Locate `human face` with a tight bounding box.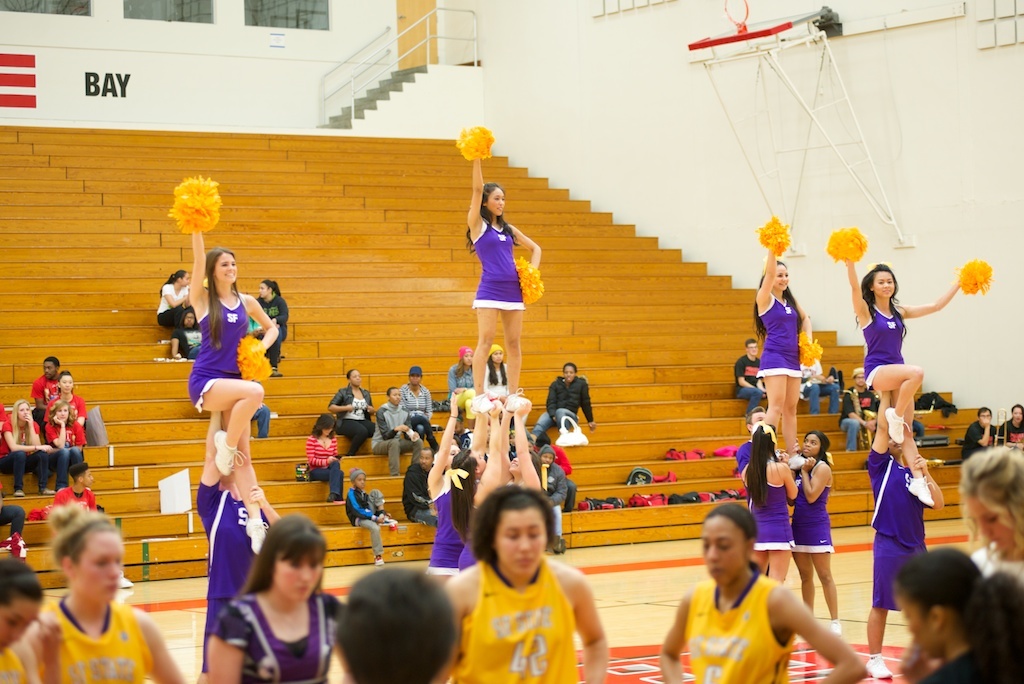
pyautogui.locateOnScreen(182, 272, 192, 287).
